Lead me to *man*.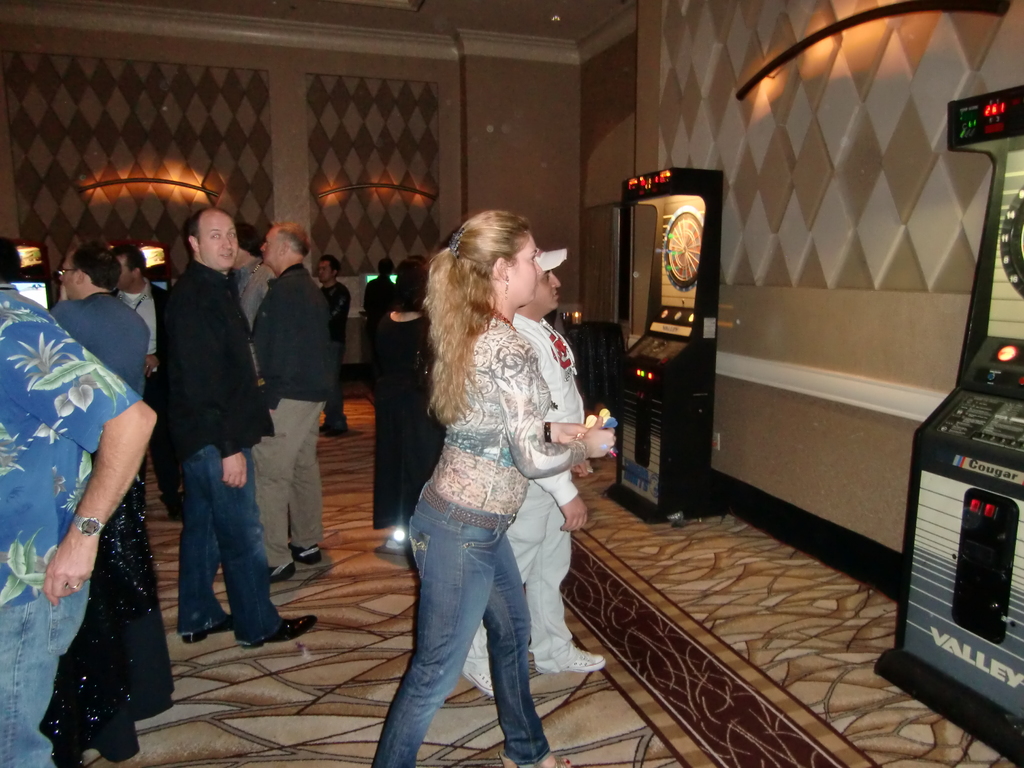
Lead to [124,198,282,678].
